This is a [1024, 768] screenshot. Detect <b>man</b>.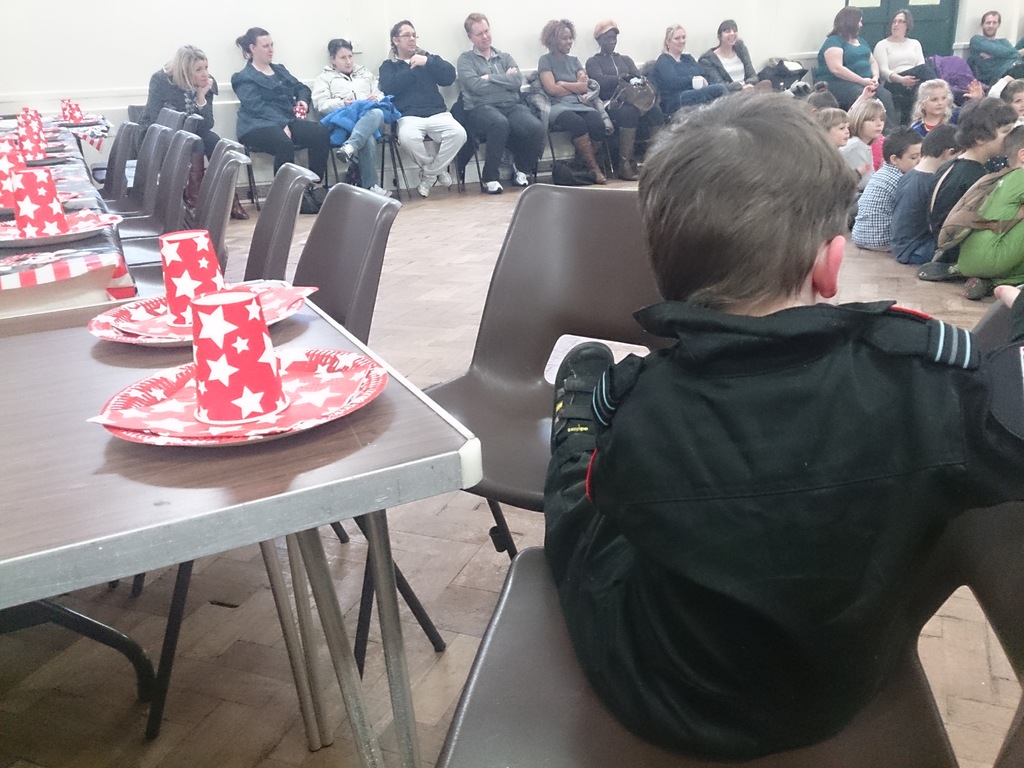
rect(969, 8, 1023, 88).
